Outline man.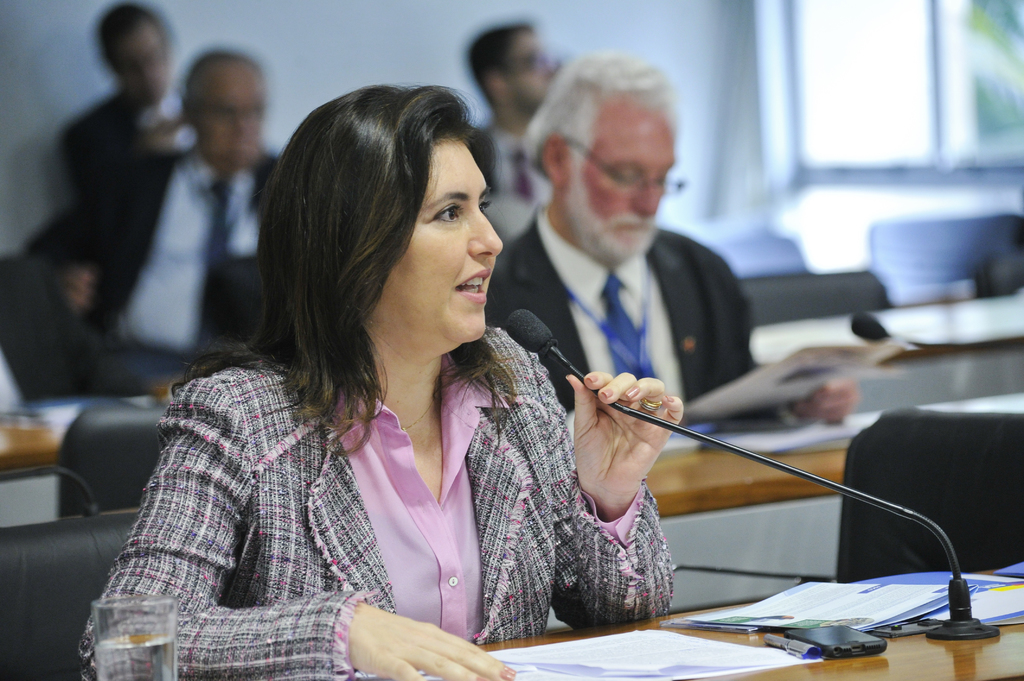
Outline: (474, 20, 562, 202).
